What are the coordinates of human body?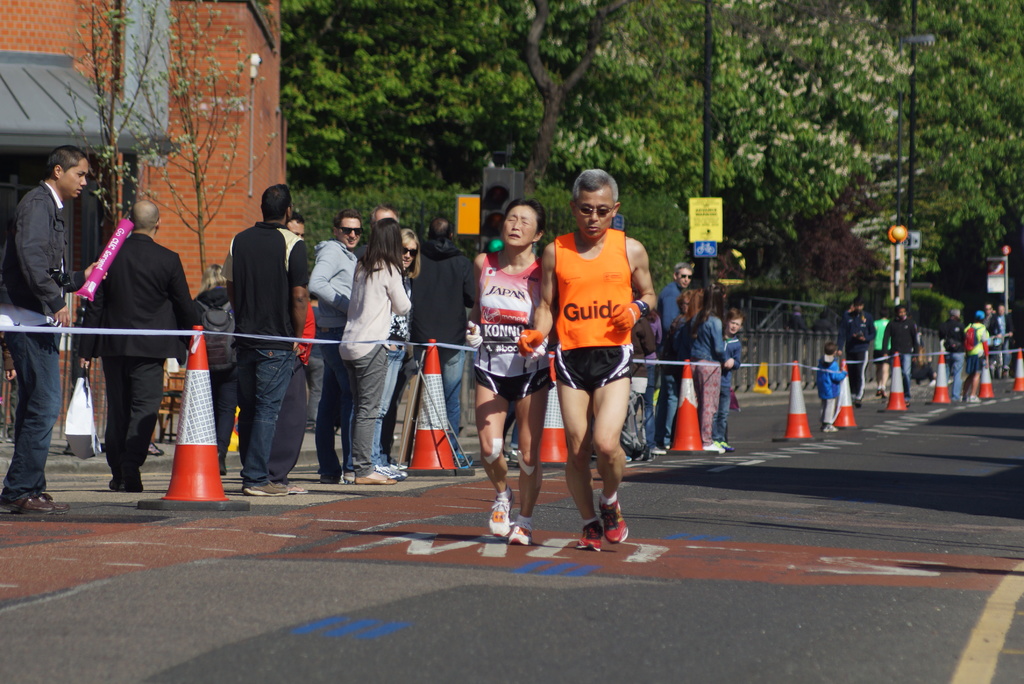
region(682, 310, 729, 459).
